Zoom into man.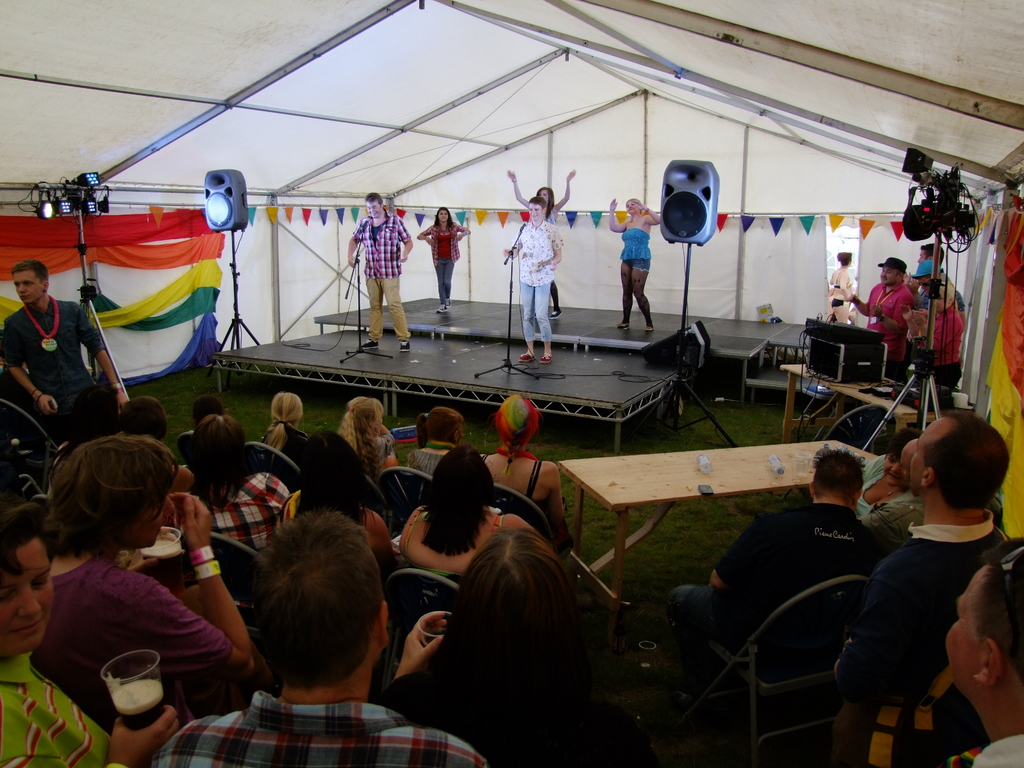
Zoom target: l=836, t=406, r=1009, b=767.
